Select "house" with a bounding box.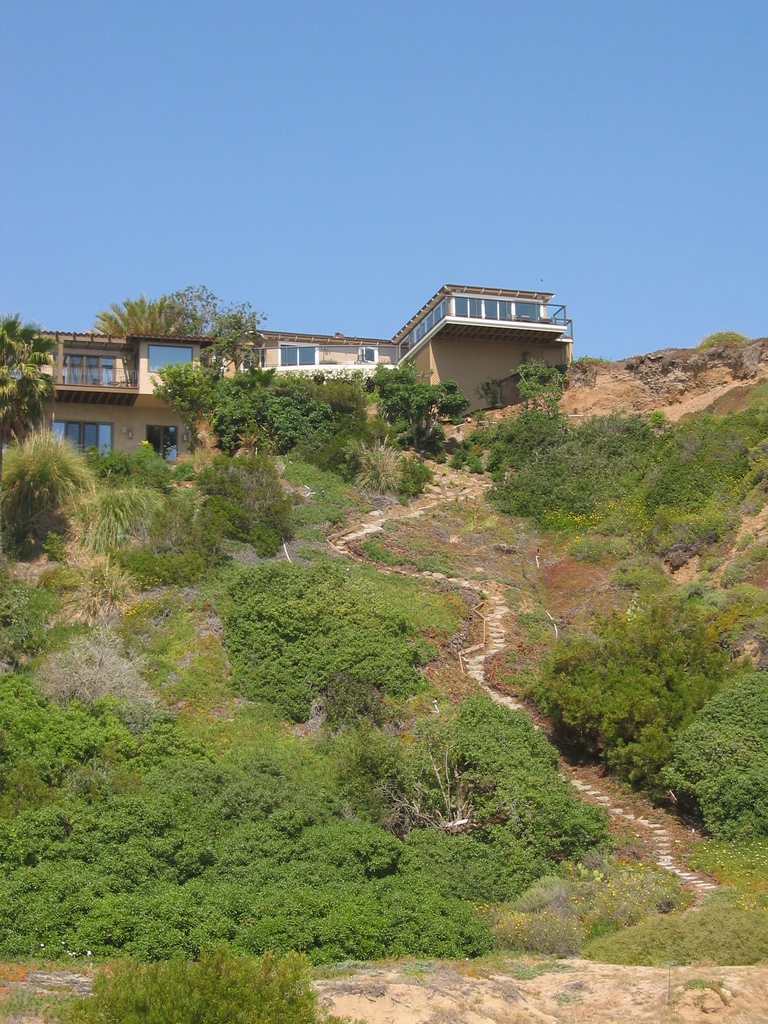
21, 326, 222, 488.
